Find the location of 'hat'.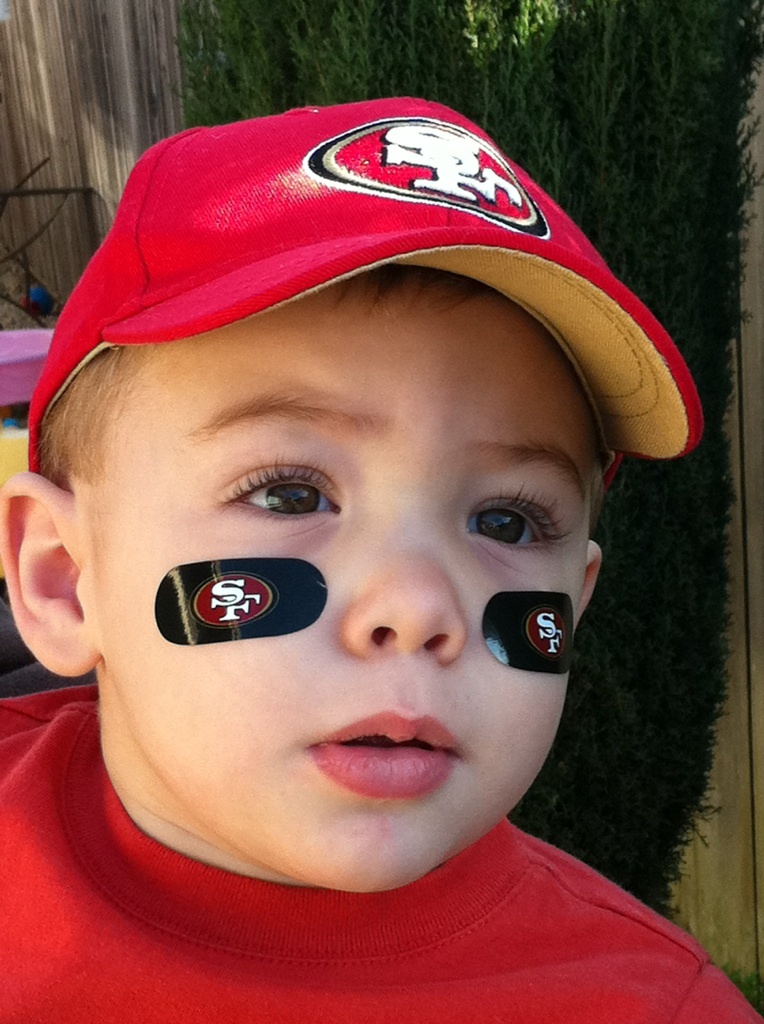
Location: [21, 95, 698, 469].
